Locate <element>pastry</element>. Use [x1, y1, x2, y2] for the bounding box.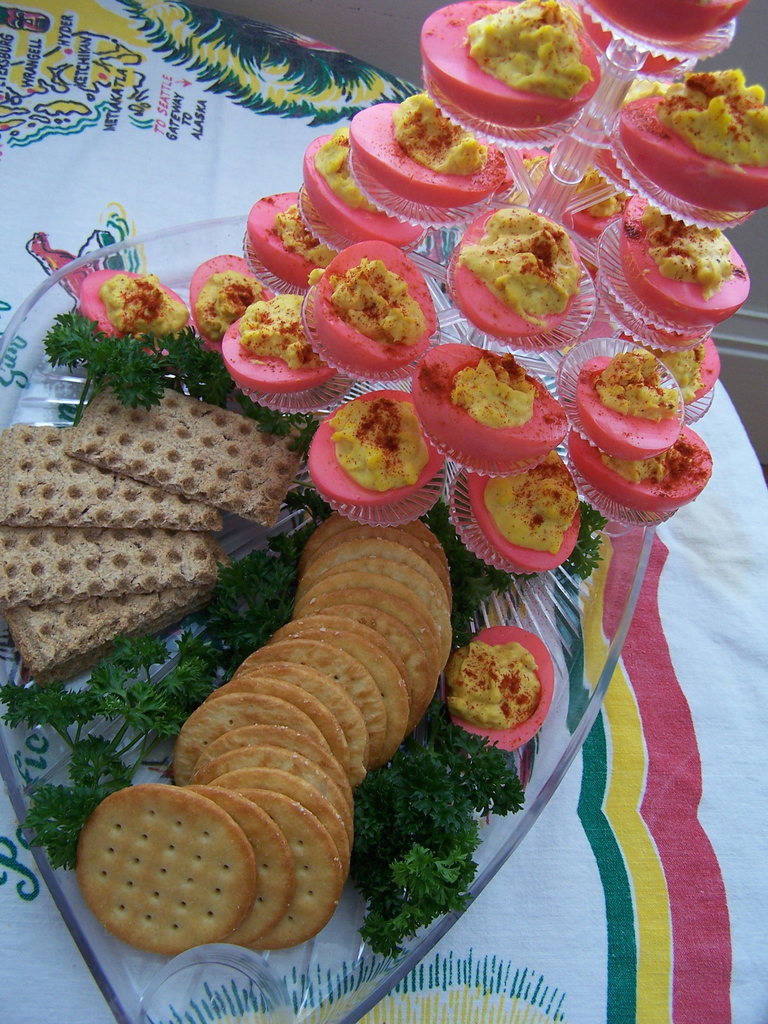
[193, 257, 270, 350].
